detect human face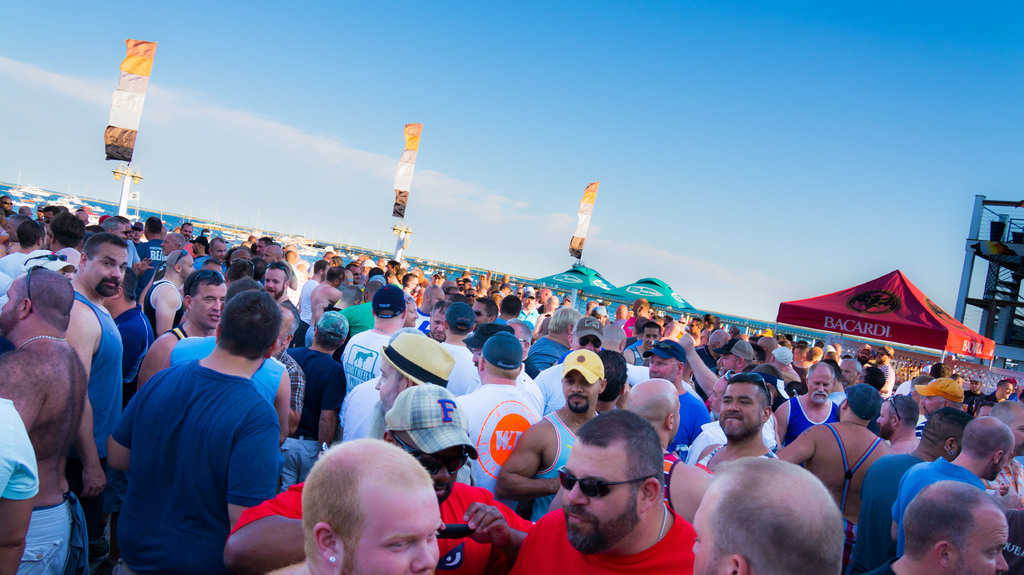
338:485:442:574
